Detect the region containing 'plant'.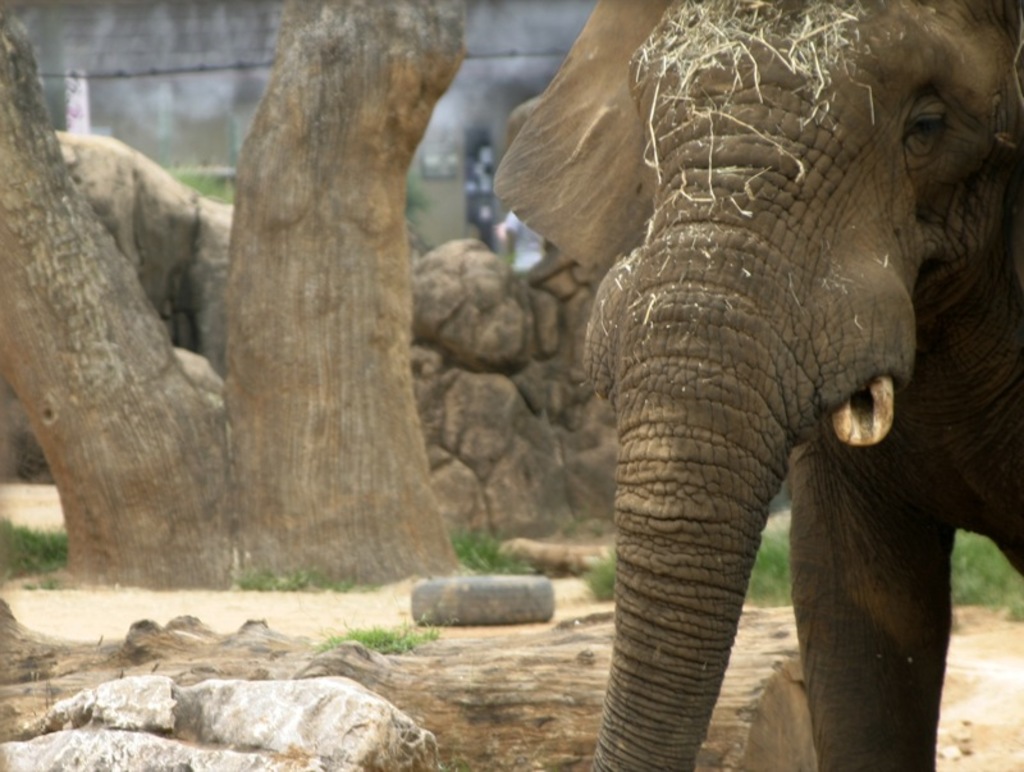
x1=408, y1=169, x2=433, y2=246.
